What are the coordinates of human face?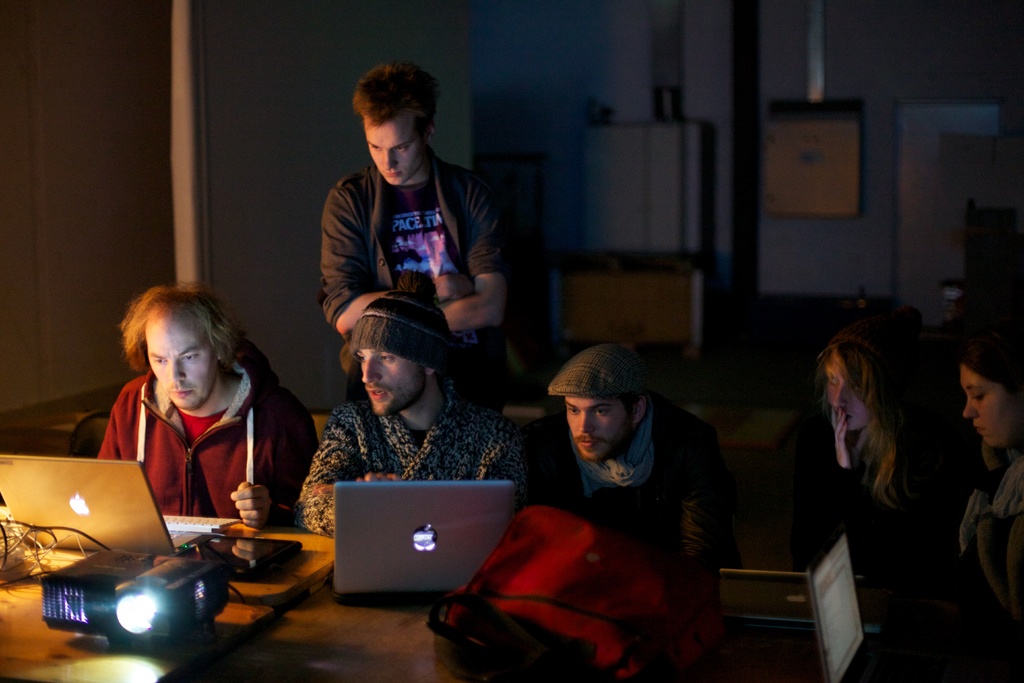
Rect(965, 370, 1014, 451).
